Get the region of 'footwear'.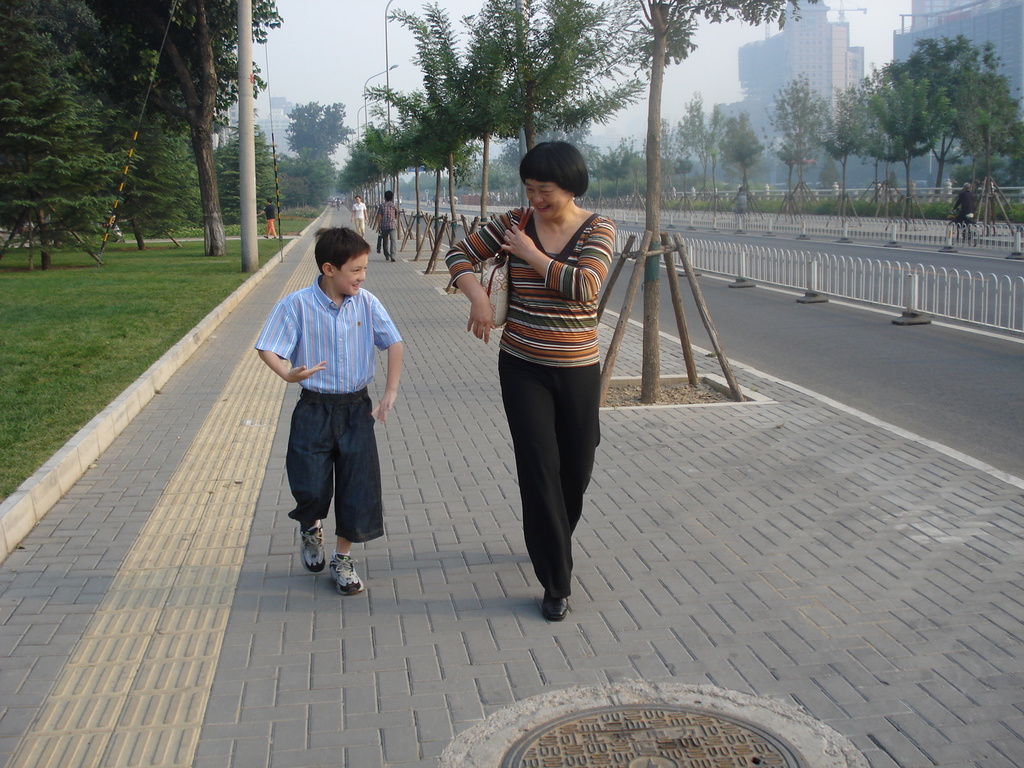
region(539, 591, 571, 622).
